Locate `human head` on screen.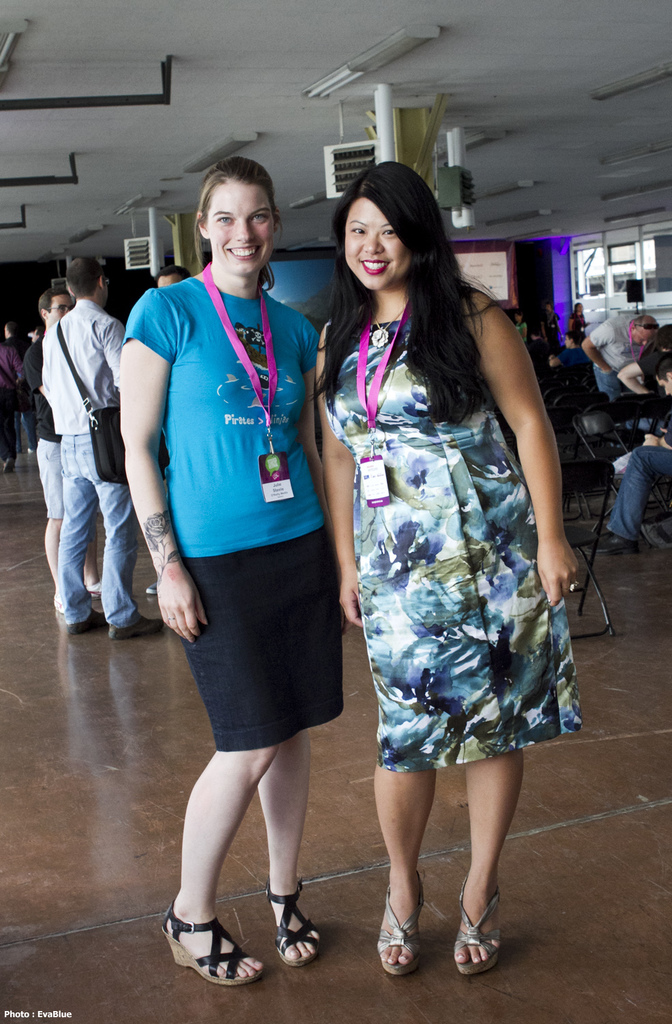
On screen at 154,264,183,291.
